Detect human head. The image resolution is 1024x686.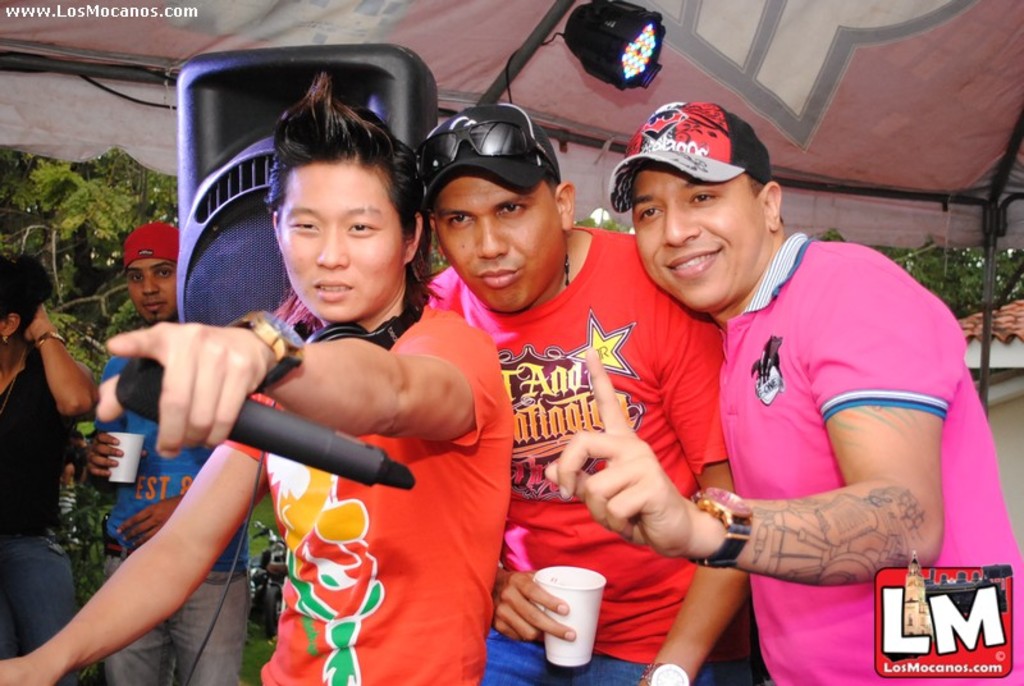
(268, 105, 425, 323).
